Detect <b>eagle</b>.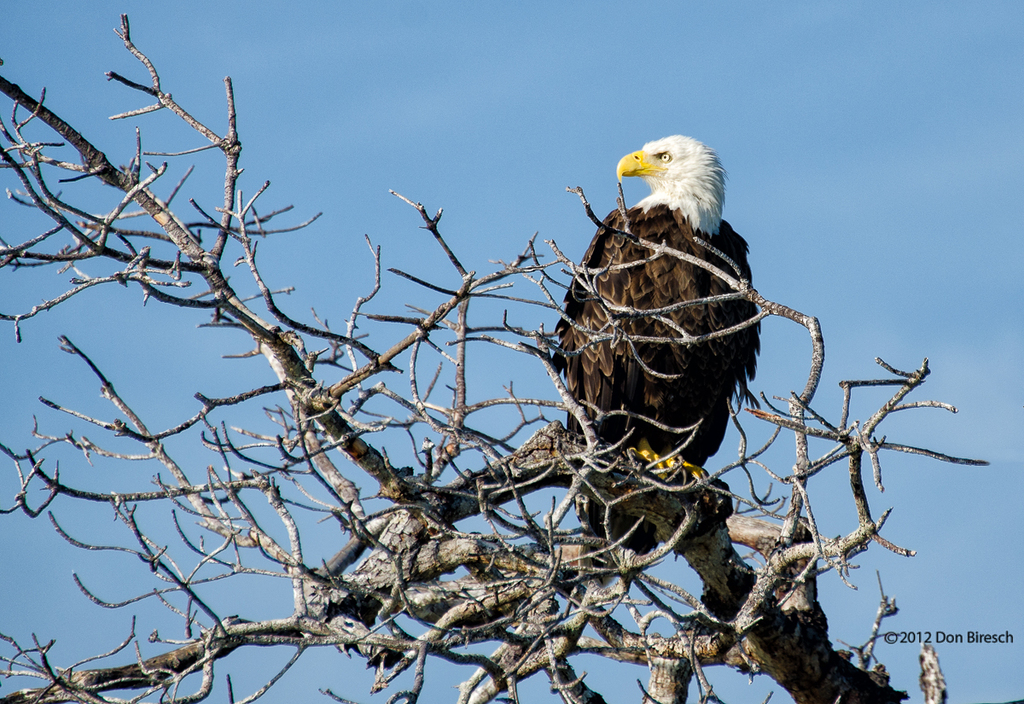
Detected at box=[556, 133, 762, 558].
